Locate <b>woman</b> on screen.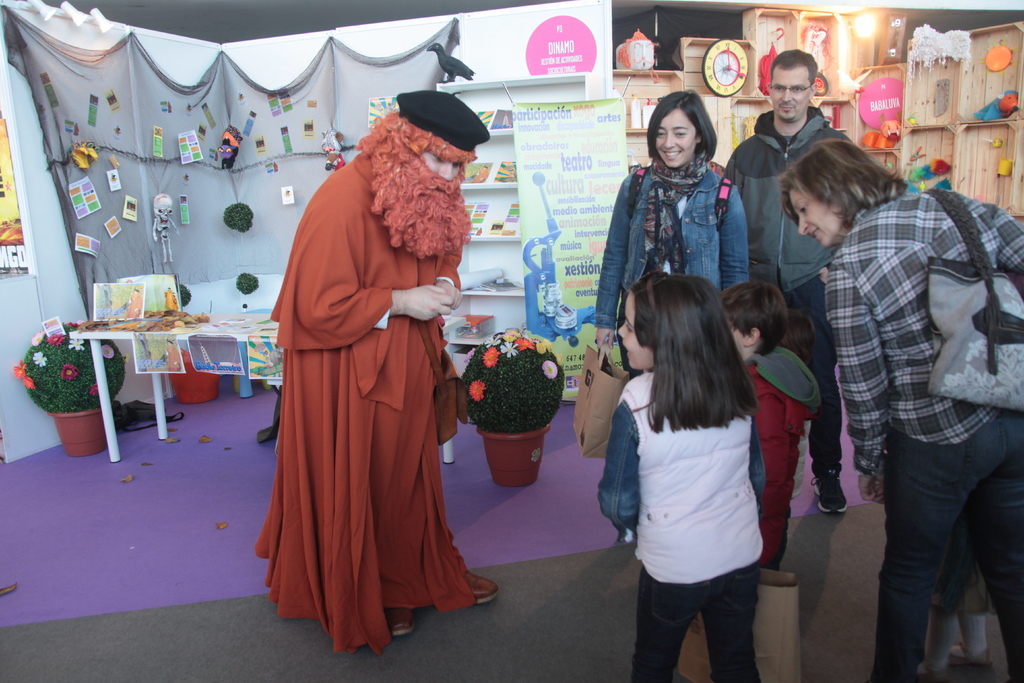
On screen at detection(775, 139, 1023, 682).
